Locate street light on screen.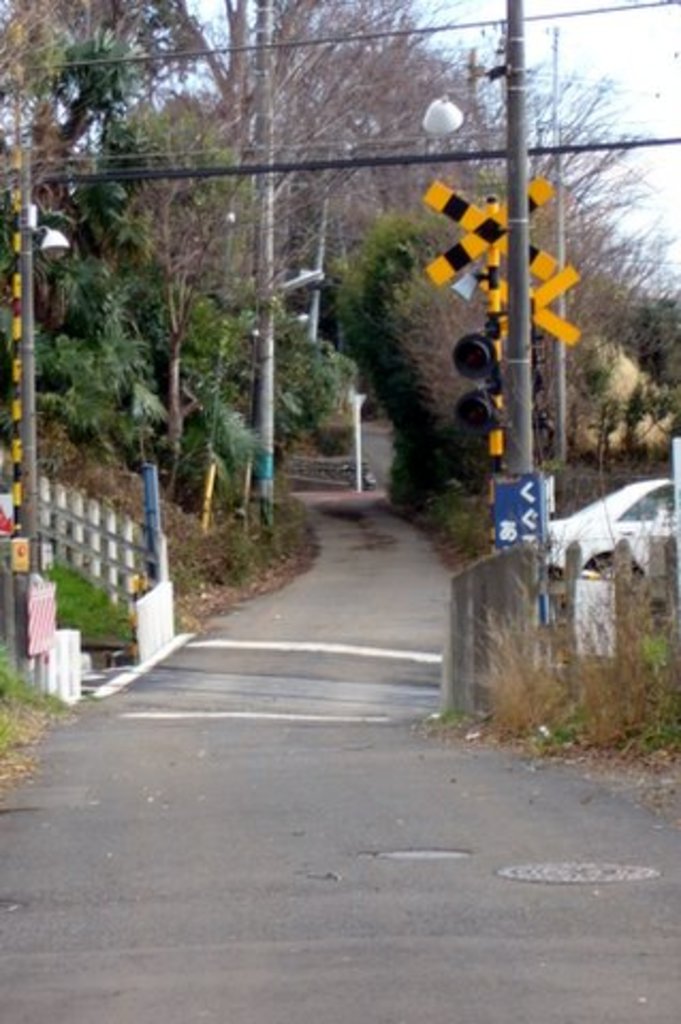
On screen at x1=239 y1=0 x2=322 y2=531.
